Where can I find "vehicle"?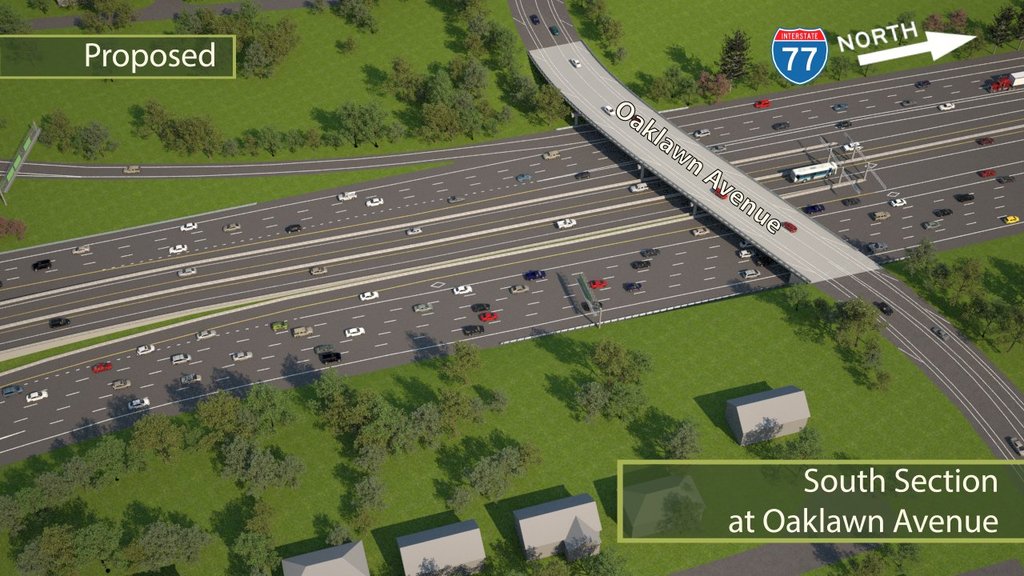
You can find it at <region>176, 370, 198, 384</region>.
